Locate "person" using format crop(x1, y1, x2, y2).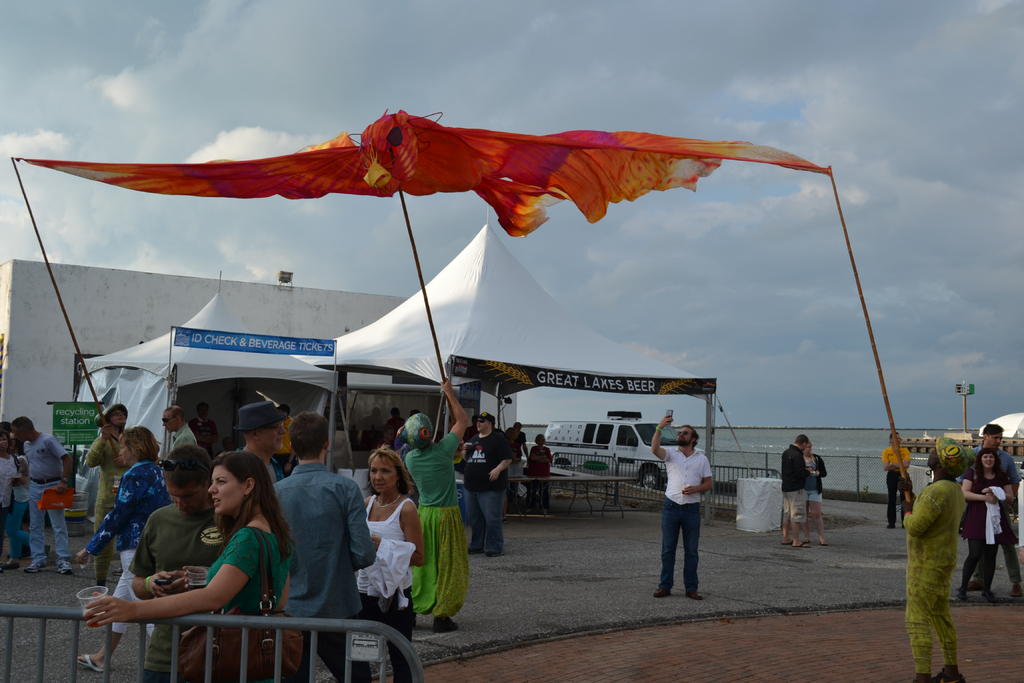
crop(774, 429, 820, 545).
